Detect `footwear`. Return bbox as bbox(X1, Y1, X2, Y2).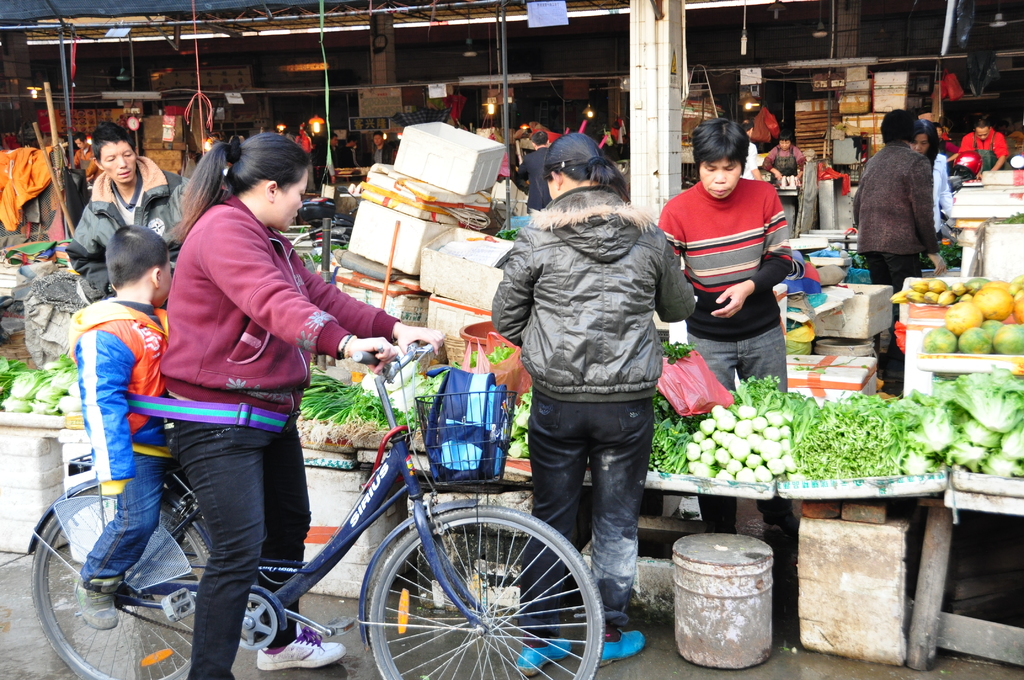
bbox(518, 640, 573, 674).
